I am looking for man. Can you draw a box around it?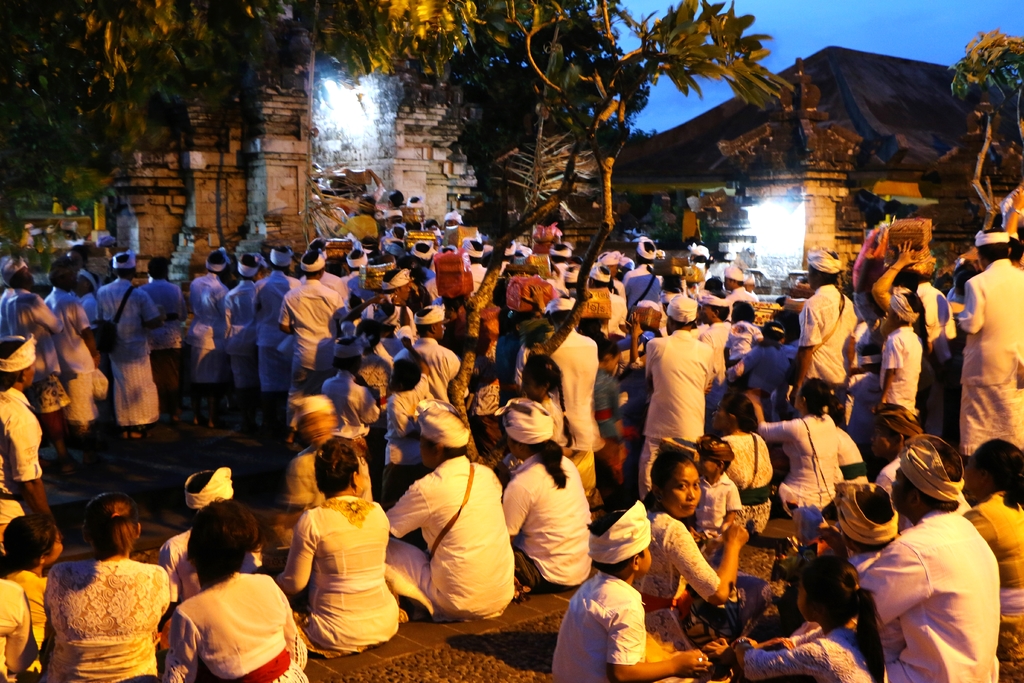
Sure, the bounding box is Rect(954, 222, 1023, 471).
